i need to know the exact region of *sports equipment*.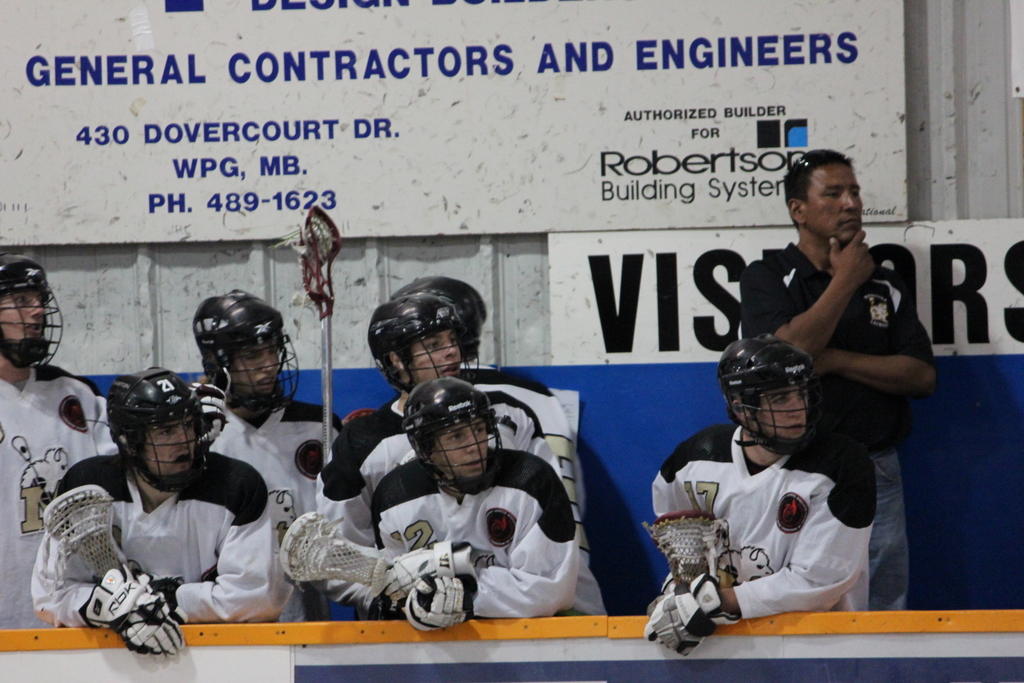
Region: [356, 287, 483, 399].
